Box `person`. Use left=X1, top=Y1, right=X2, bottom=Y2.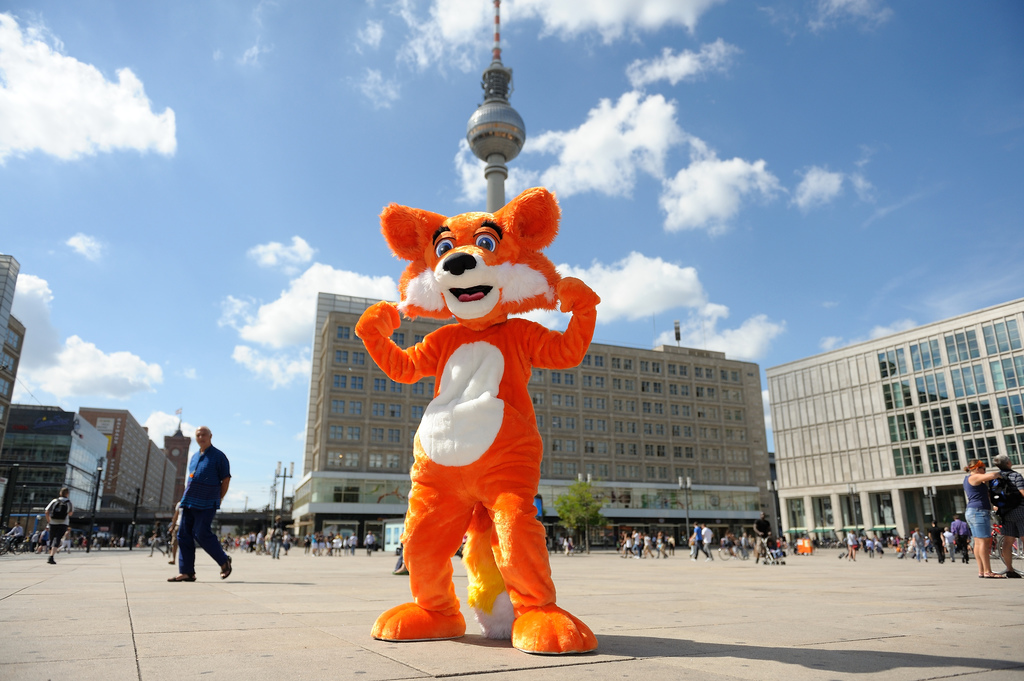
left=701, top=523, right=717, bottom=557.
